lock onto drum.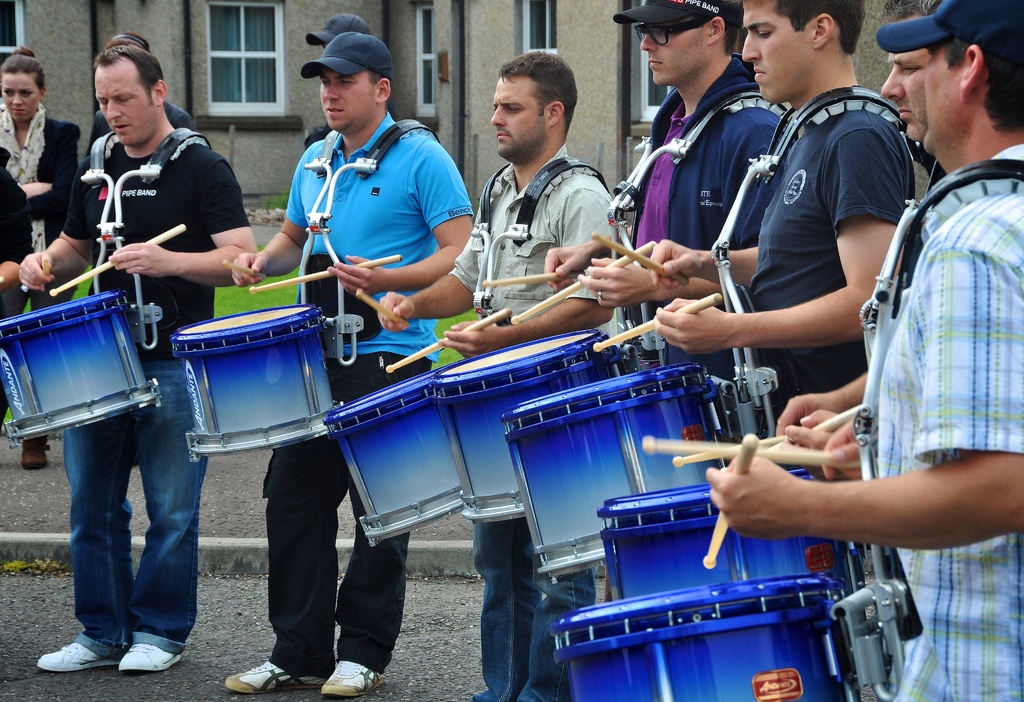
Locked: box=[593, 462, 869, 606].
